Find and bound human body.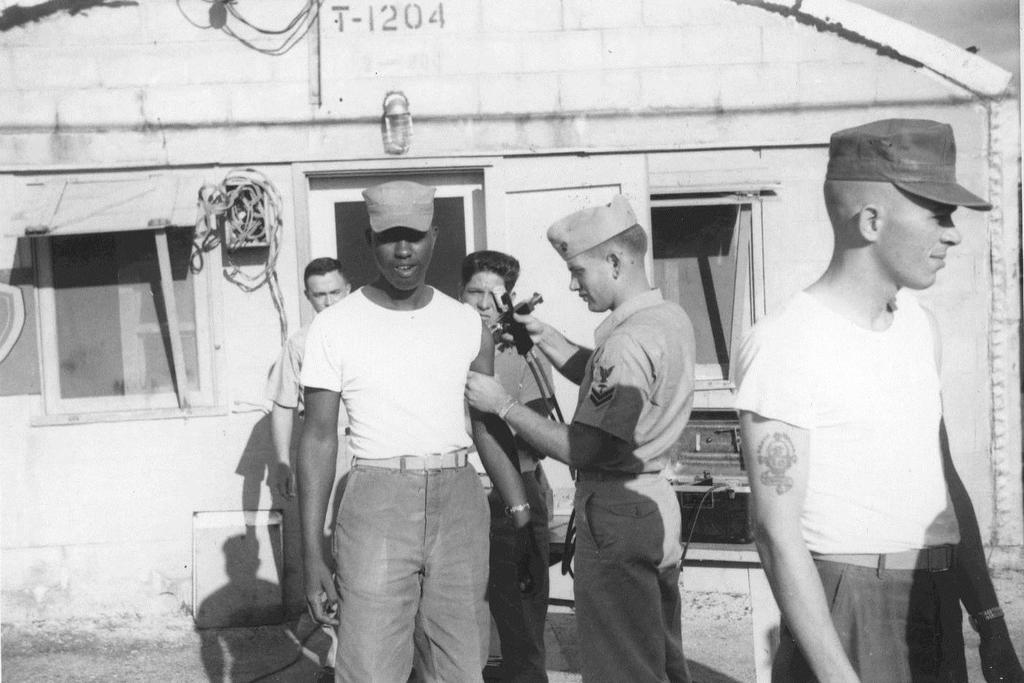
Bound: bbox(470, 189, 702, 682).
